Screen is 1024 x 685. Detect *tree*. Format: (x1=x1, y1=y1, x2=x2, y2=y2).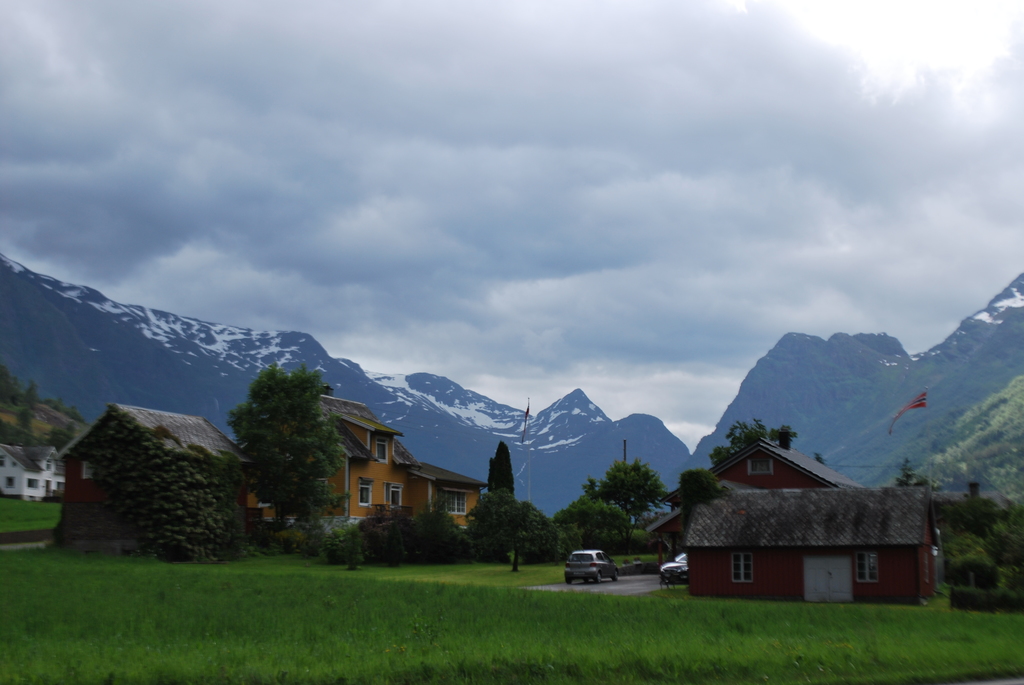
(x1=708, y1=418, x2=799, y2=468).
